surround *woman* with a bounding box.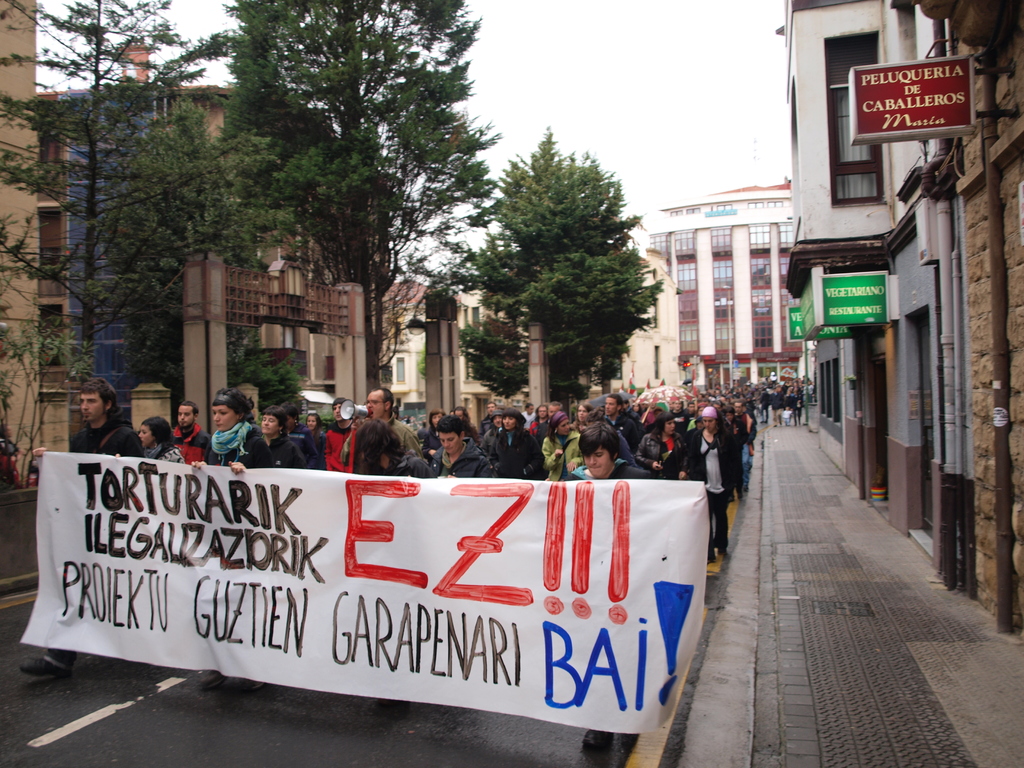
Rect(537, 412, 590, 484).
